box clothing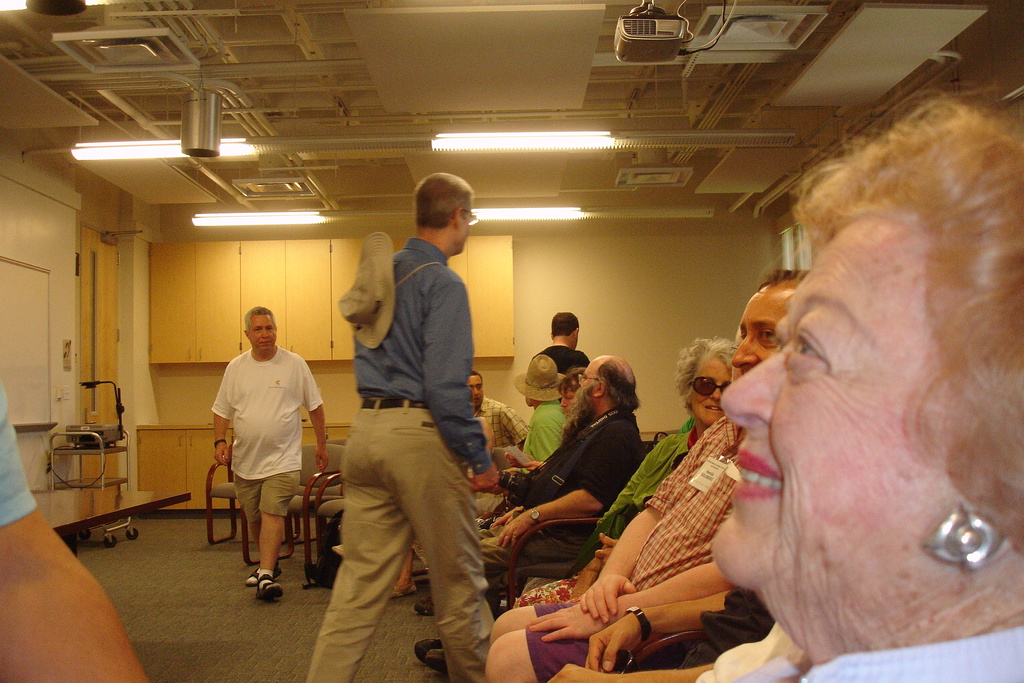
box=[738, 627, 1023, 682]
